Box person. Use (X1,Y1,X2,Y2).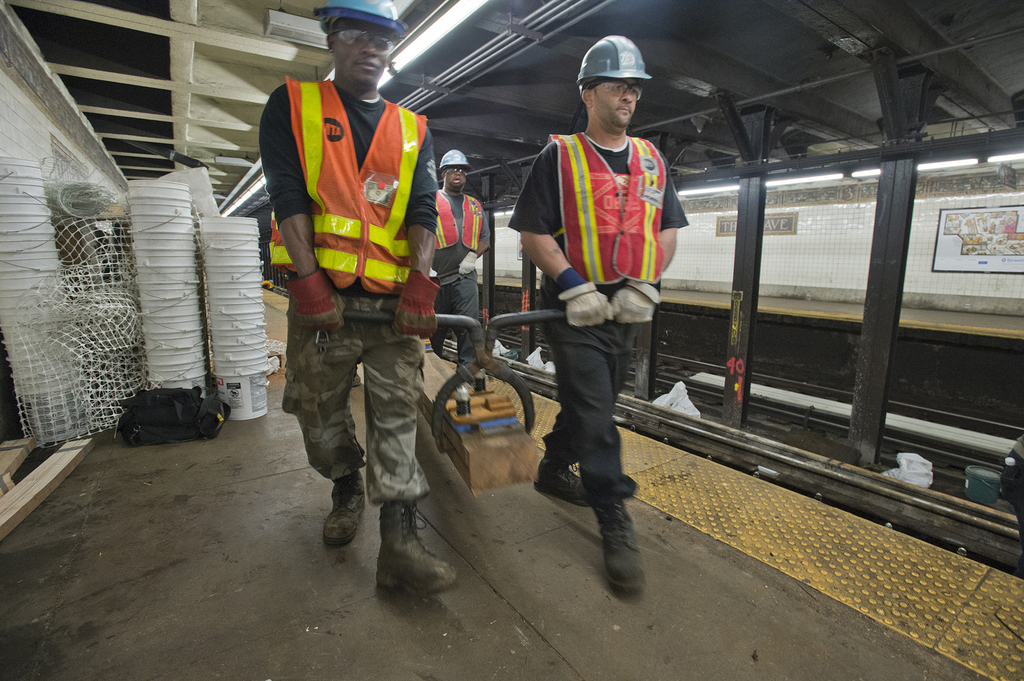
(429,146,491,377).
